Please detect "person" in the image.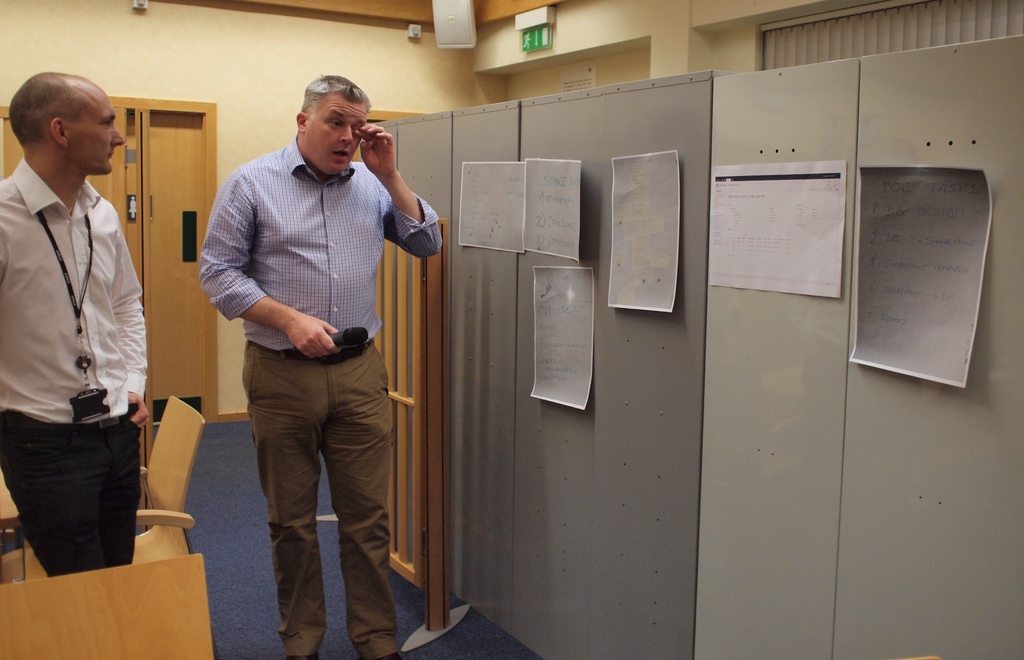
0,36,161,659.
